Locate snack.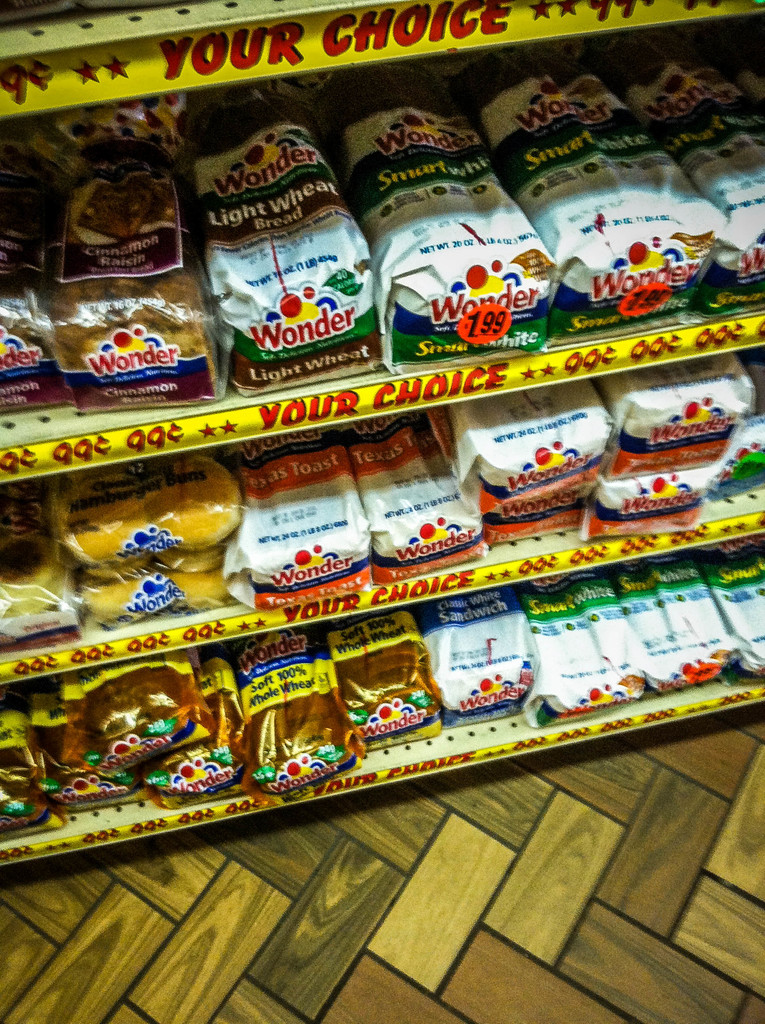
Bounding box: [x1=200, y1=429, x2=385, y2=607].
